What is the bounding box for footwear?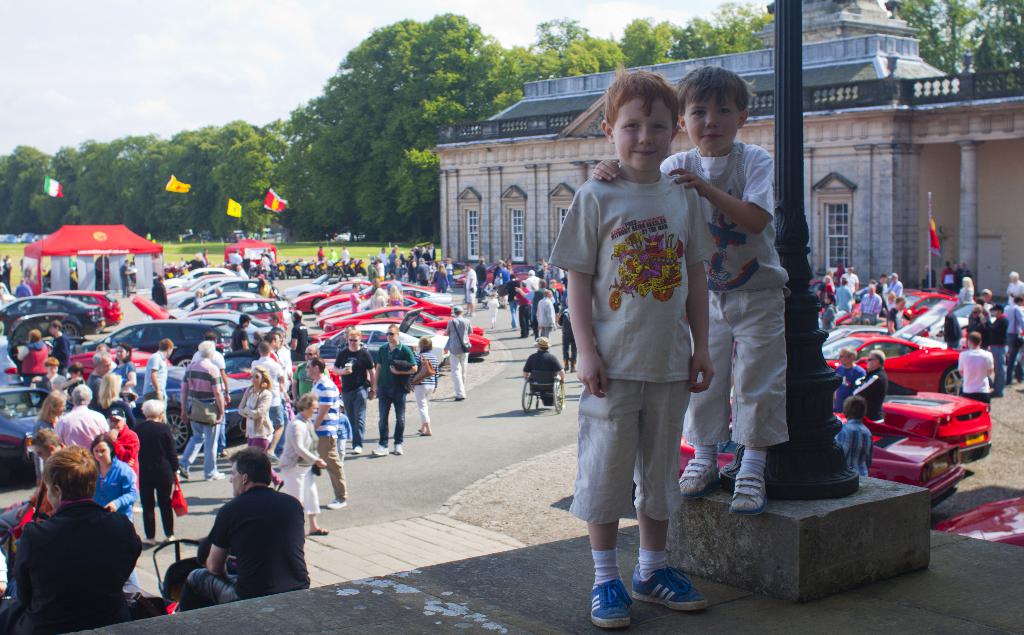
<region>726, 472, 770, 513</region>.
